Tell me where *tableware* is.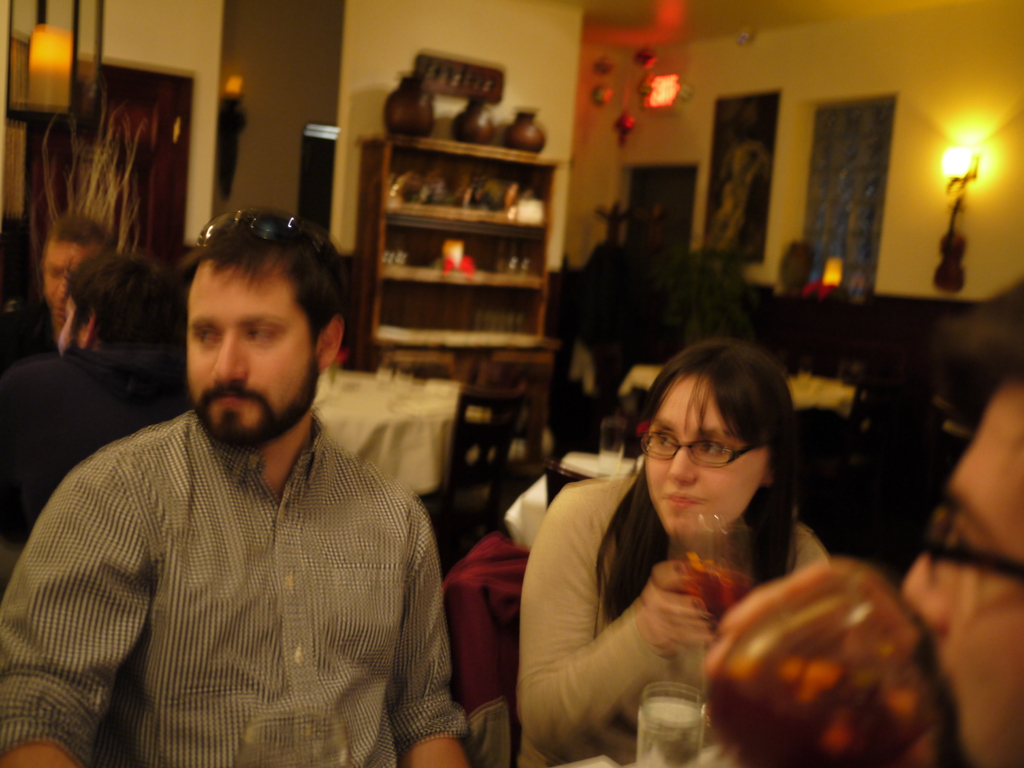
*tableware* is at x1=675 y1=509 x2=753 y2=637.
